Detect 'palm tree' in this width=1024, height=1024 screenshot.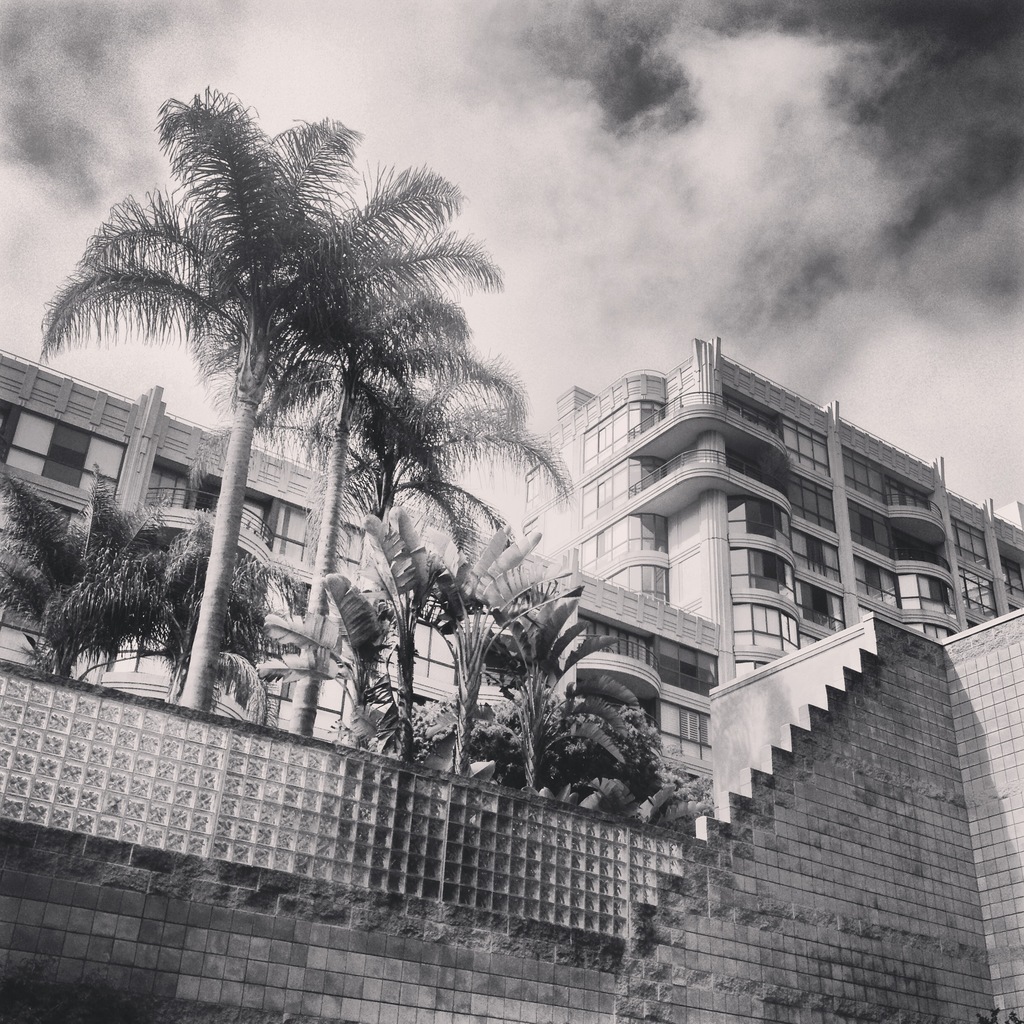
Detection: [0, 488, 150, 666].
